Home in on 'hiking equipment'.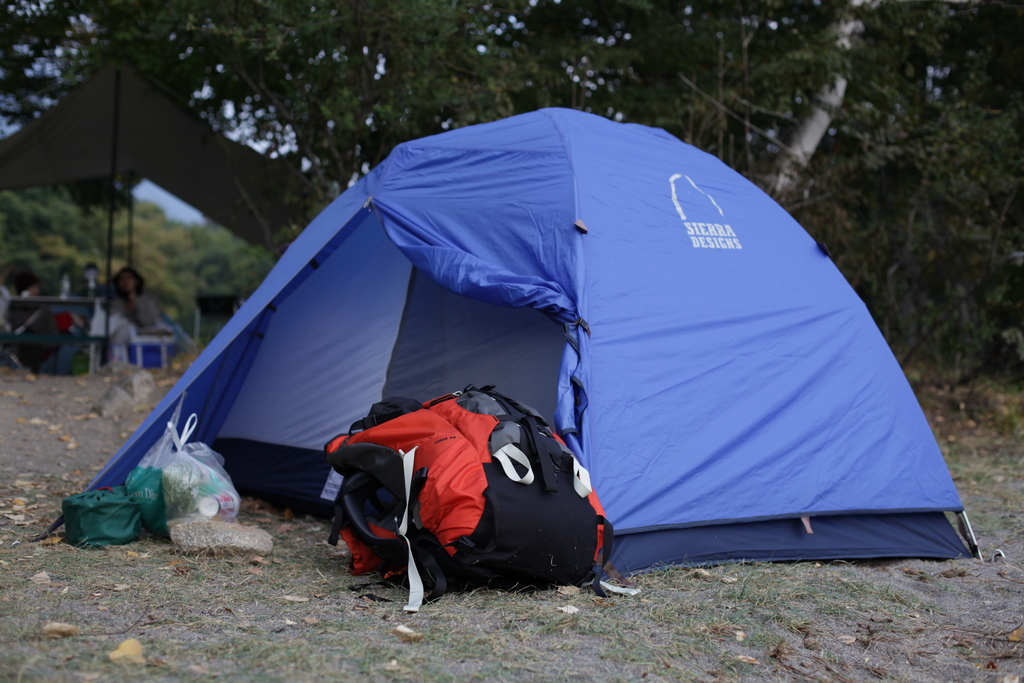
Homed in at select_region(321, 388, 624, 618).
